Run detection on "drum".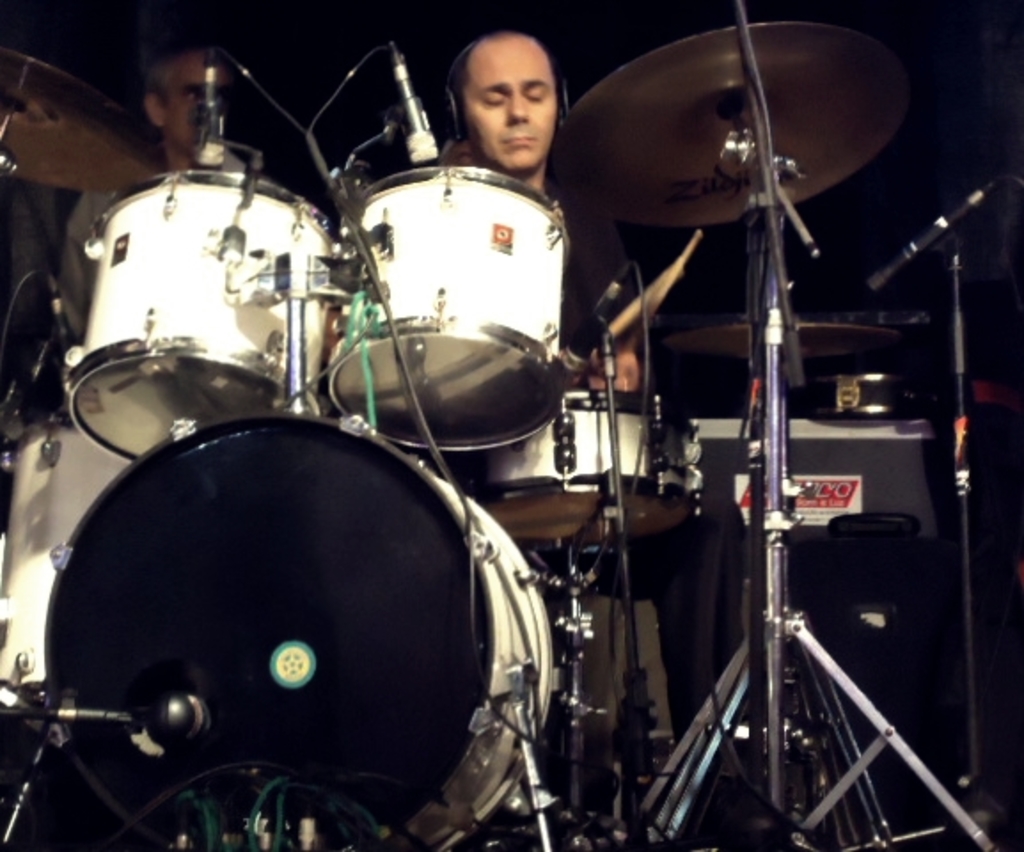
Result: box=[330, 167, 563, 451].
